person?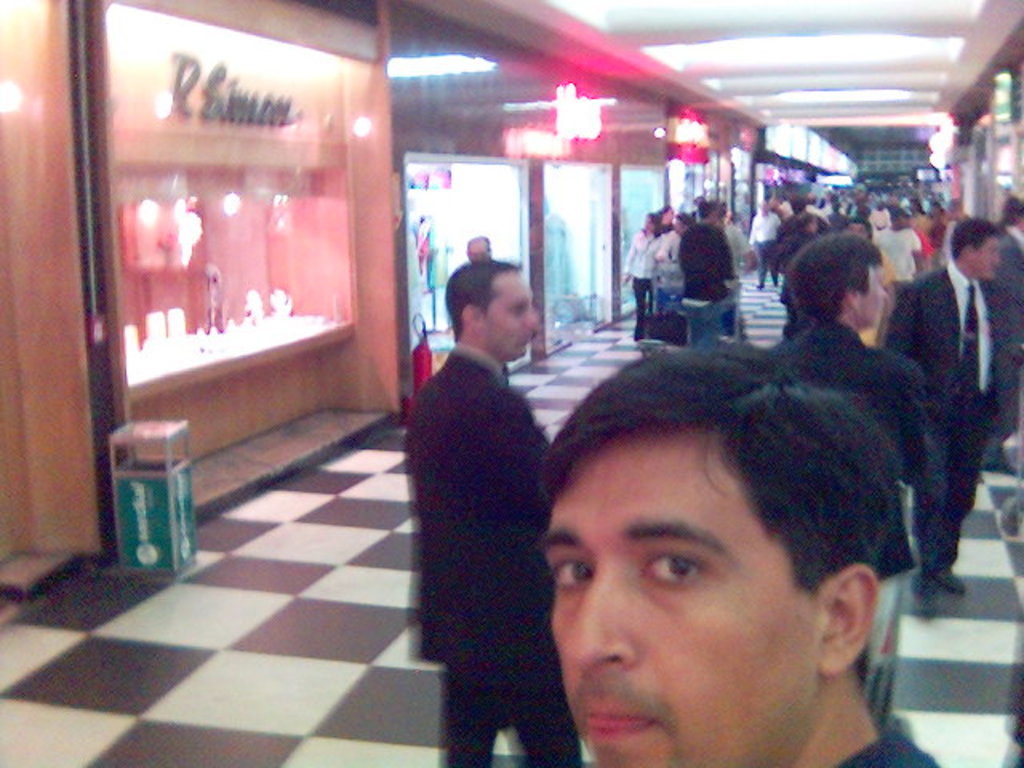
408/232/566/766
